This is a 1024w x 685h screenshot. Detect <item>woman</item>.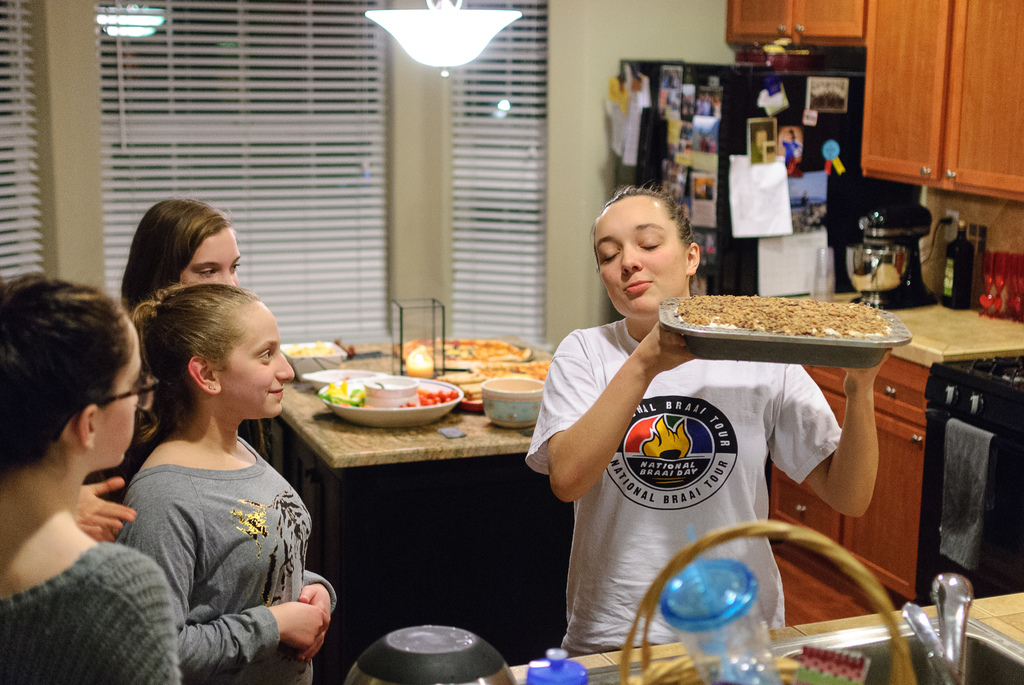
(left=0, top=274, right=185, bottom=684).
